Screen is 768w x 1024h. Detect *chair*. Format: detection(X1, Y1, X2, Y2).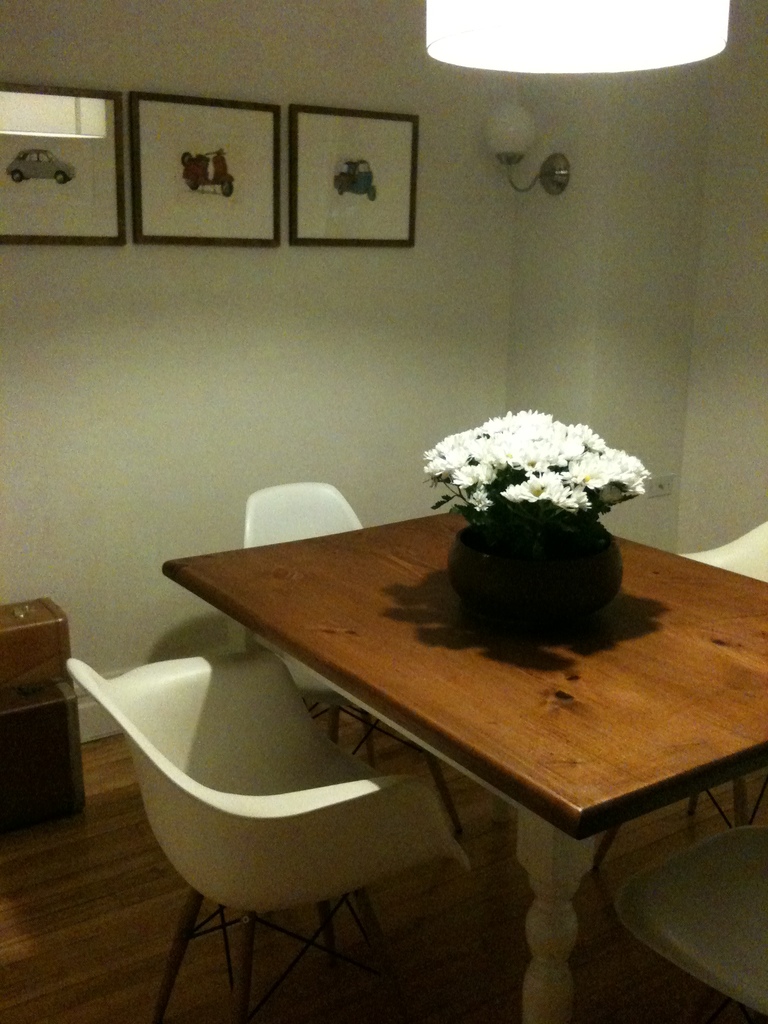
detection(90, 621, 444, 1014).
